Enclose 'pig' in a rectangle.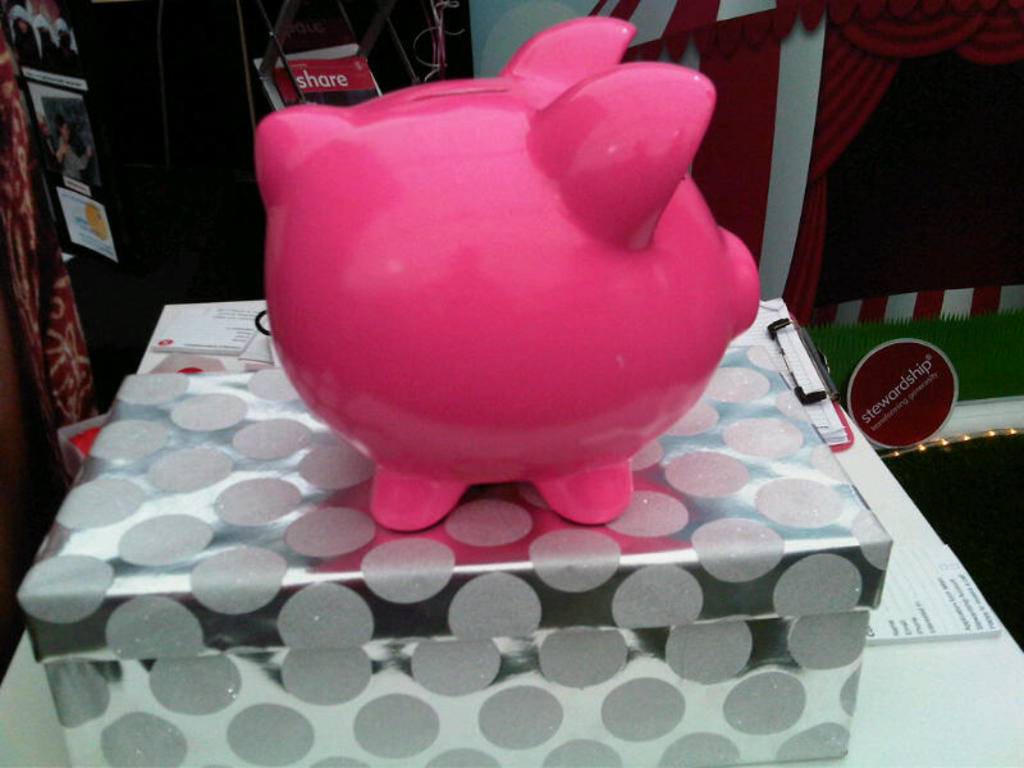
region(253, 13, 760, 531).
